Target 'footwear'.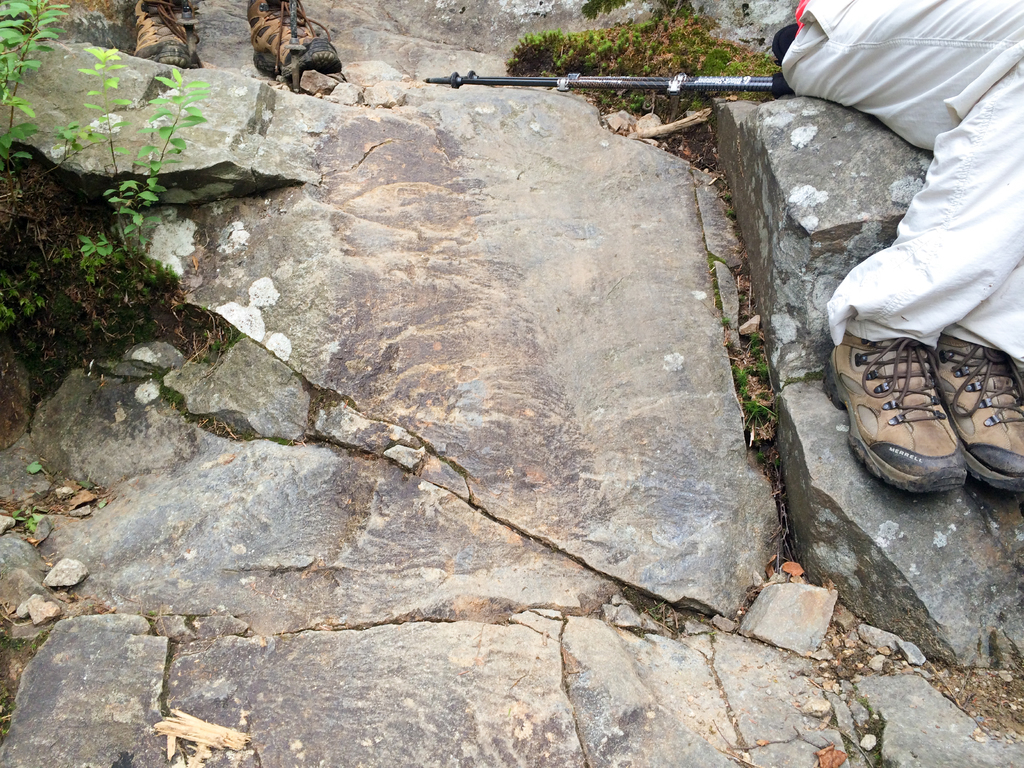
Target region: box=[823, 332, 972, 497].
